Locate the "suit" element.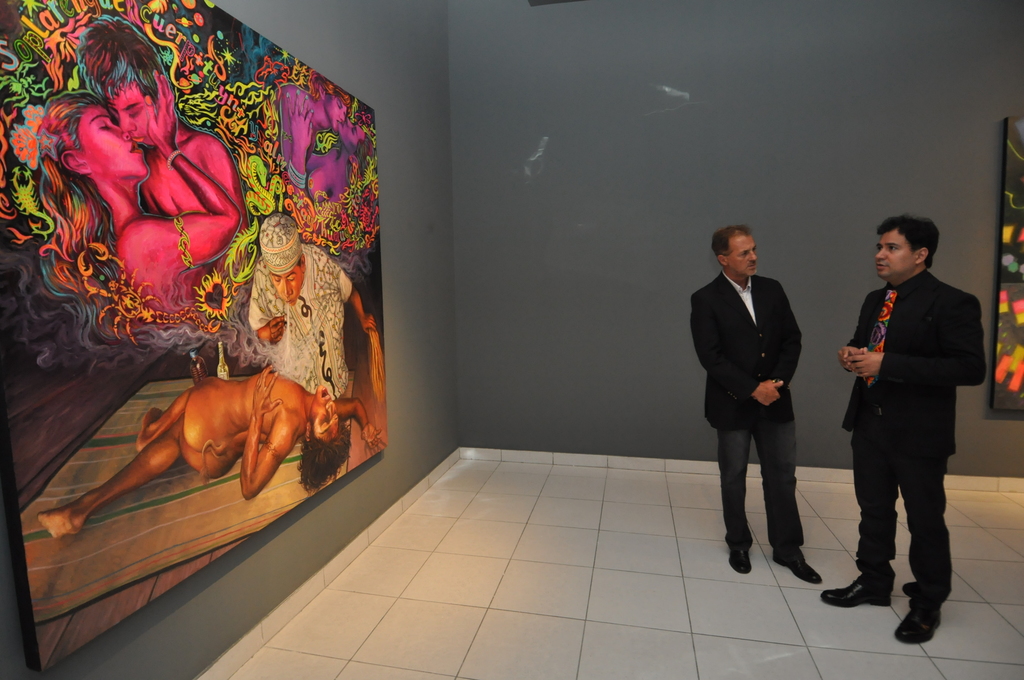
Element bbox: left=847, top=240, right=989, bottom=639.
